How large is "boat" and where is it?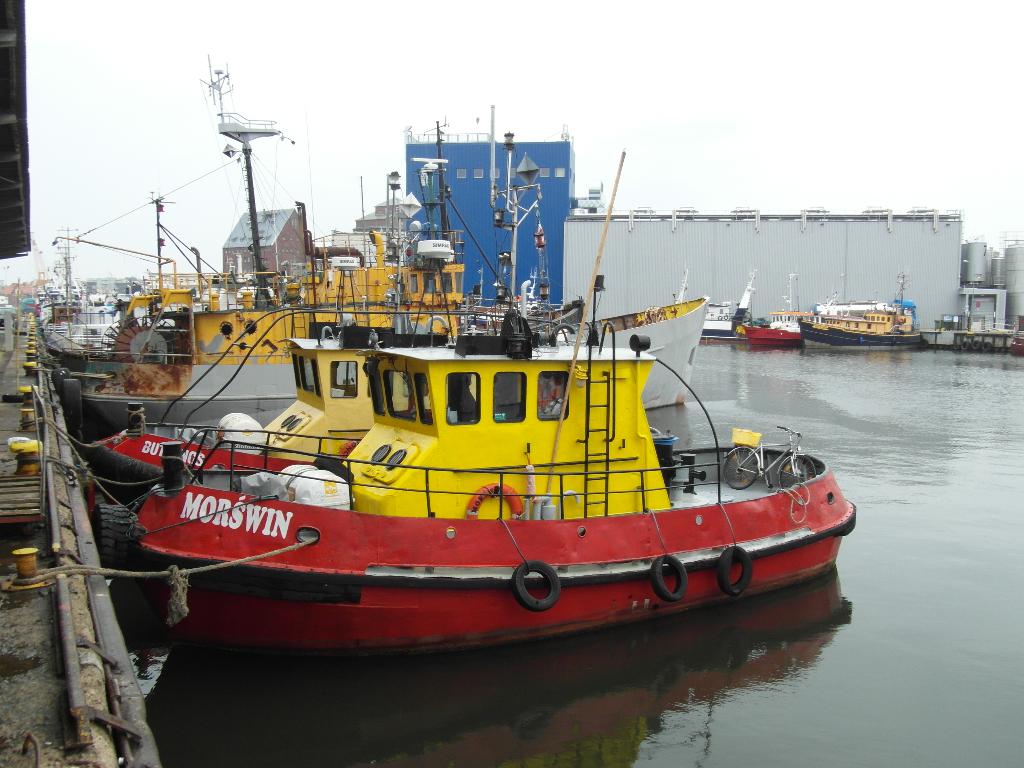
Bounding box: <region>699, 302, 739, 340</region>.
